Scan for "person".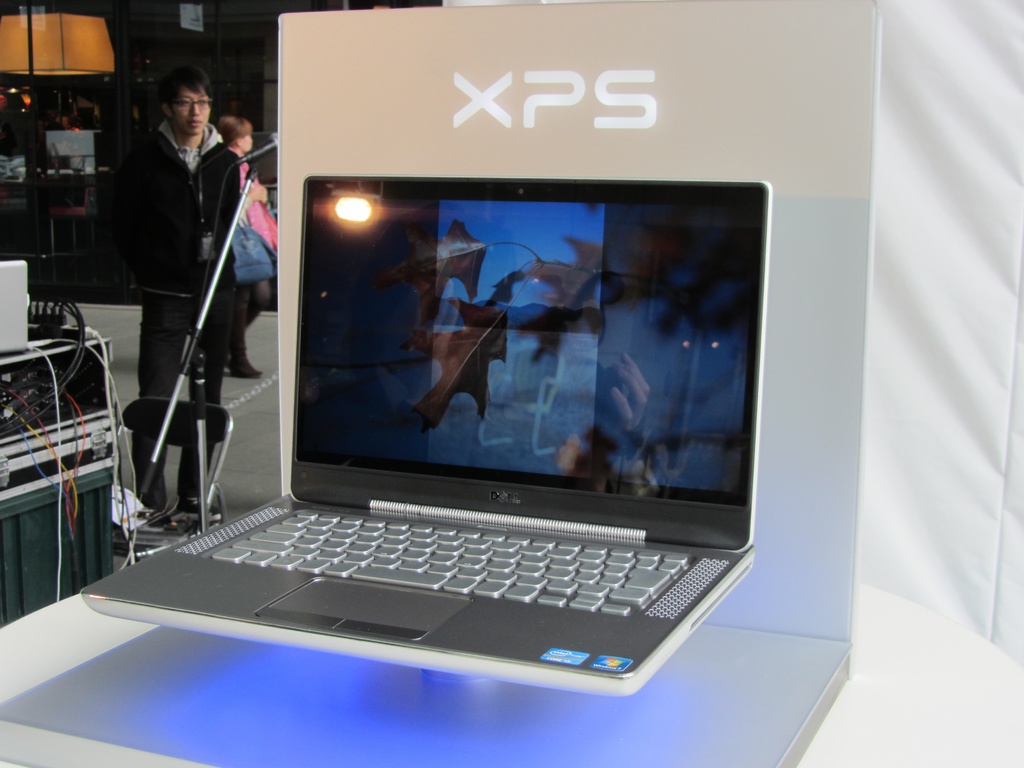
Scan result: x1=103 y1=49 x2=257 y2=455.
